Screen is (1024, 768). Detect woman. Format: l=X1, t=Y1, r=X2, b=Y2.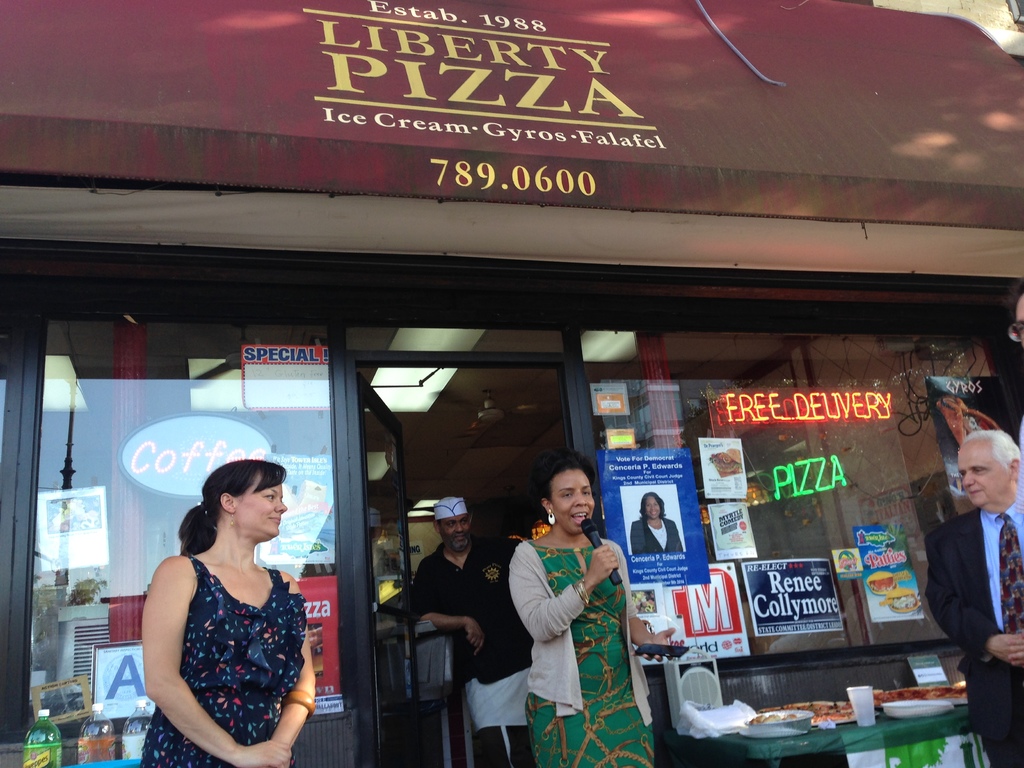
l=136, t=456, r=319, b=767.
